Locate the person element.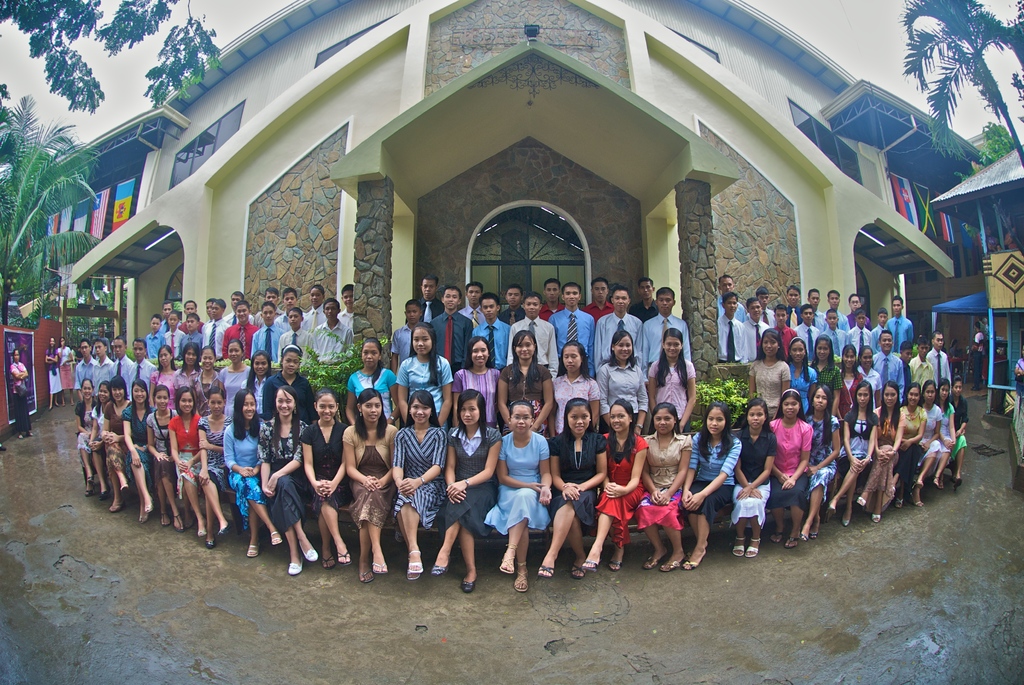
Element bbox: x1=947 y1=372 x2=969 y2=487.
